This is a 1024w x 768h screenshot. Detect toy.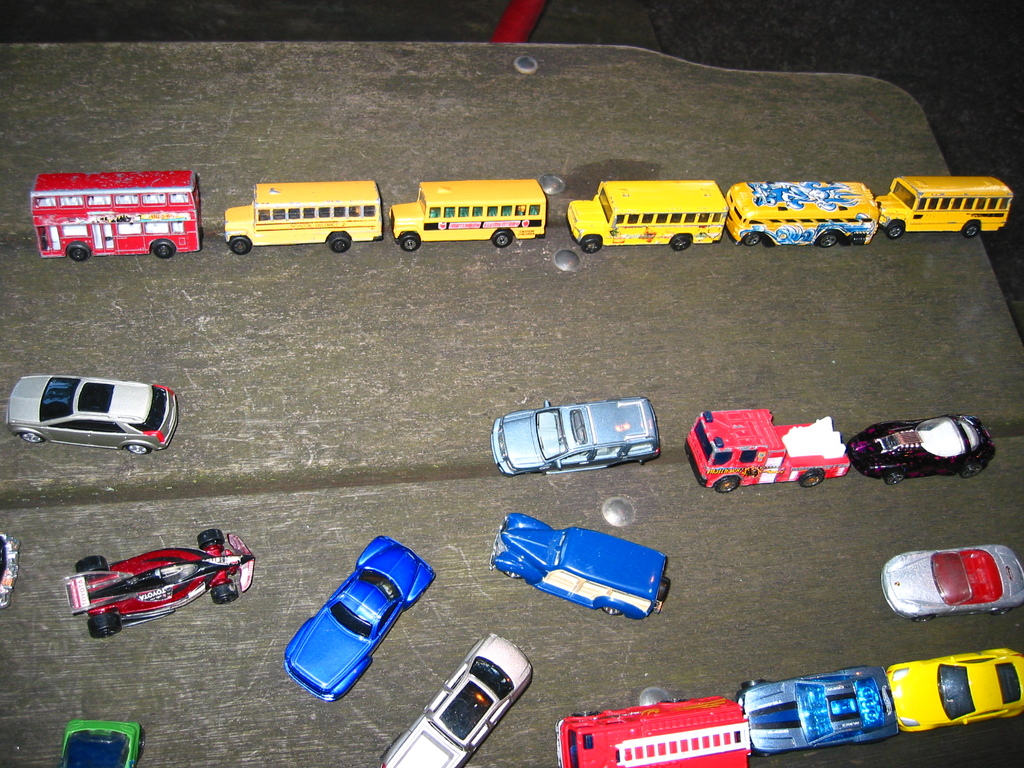
(left=33, top=169, right=201, bottom=262).
